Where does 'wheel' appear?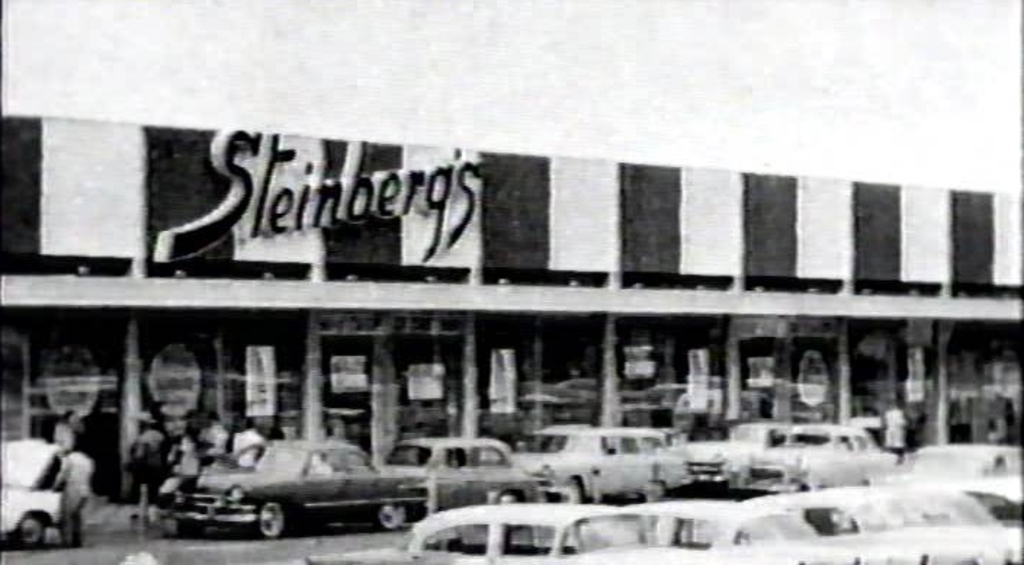
Appears at select_region(379, 505, 408, 533).
